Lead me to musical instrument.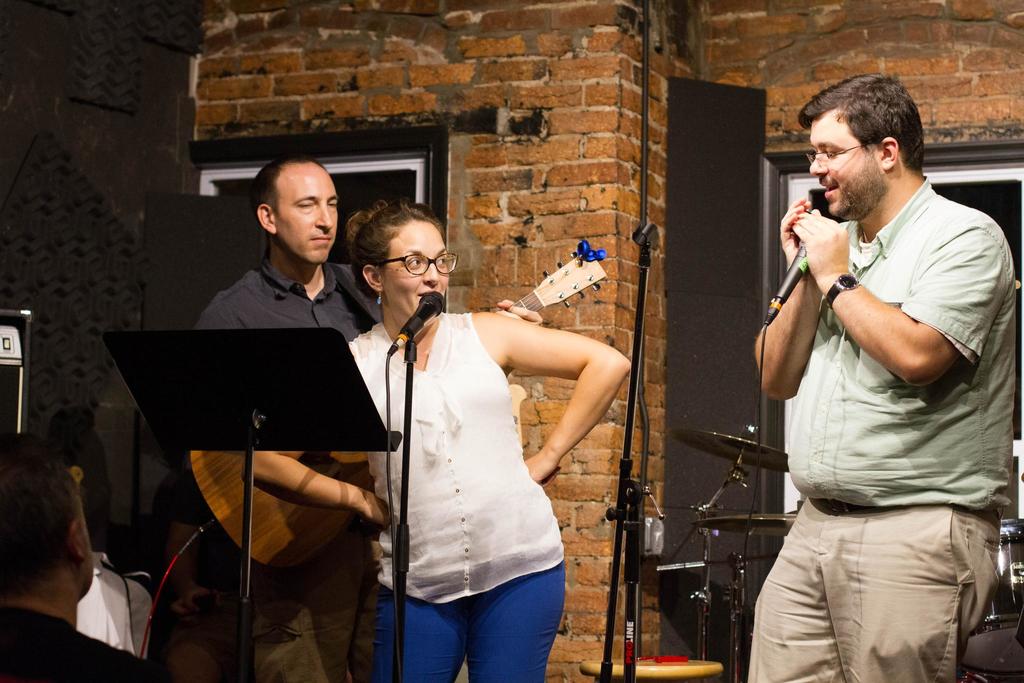
Lead to 186:242:608:585.
